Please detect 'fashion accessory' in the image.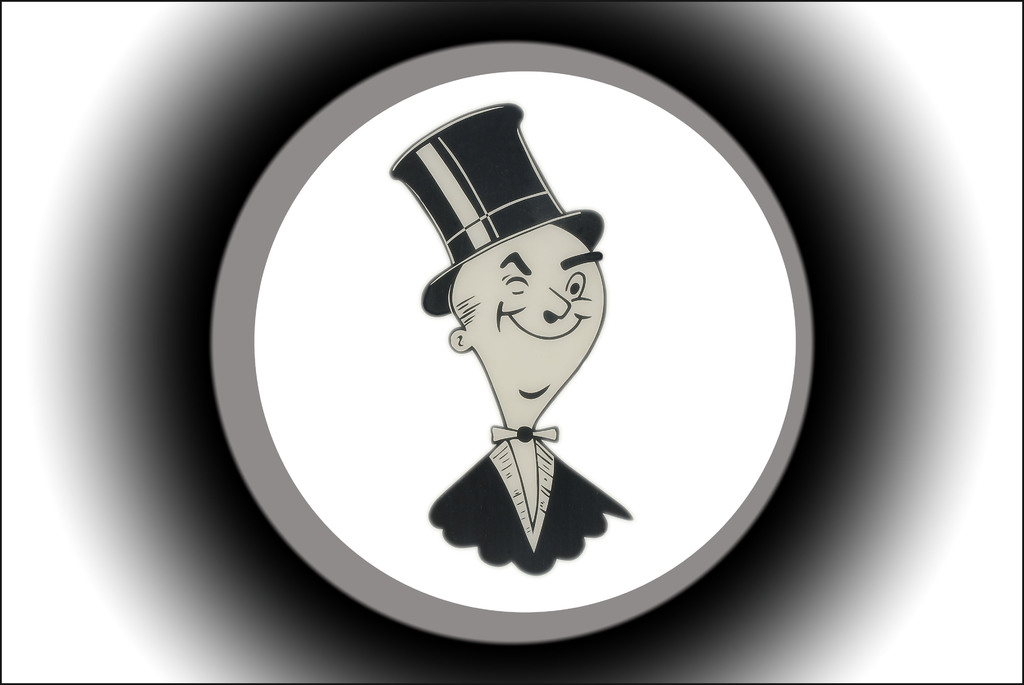
BBox(390, 100, 606, 317).
